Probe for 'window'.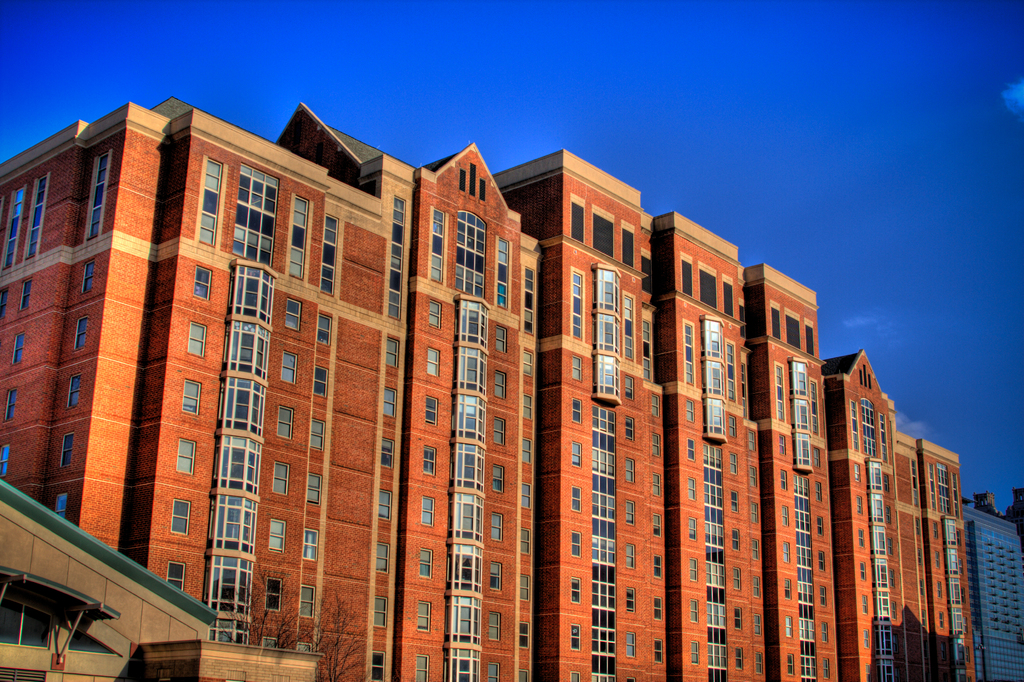
Probe result: x1=656 y1=557 x2=664 y2=578.
